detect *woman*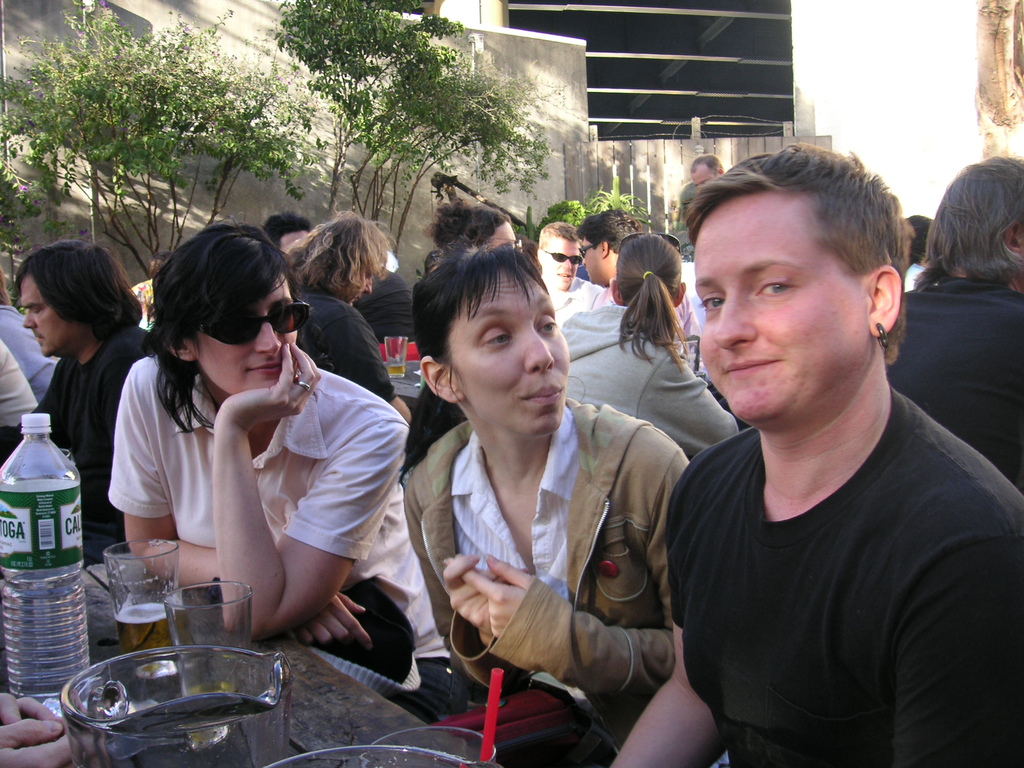
<box>106,227,438,685</box>
